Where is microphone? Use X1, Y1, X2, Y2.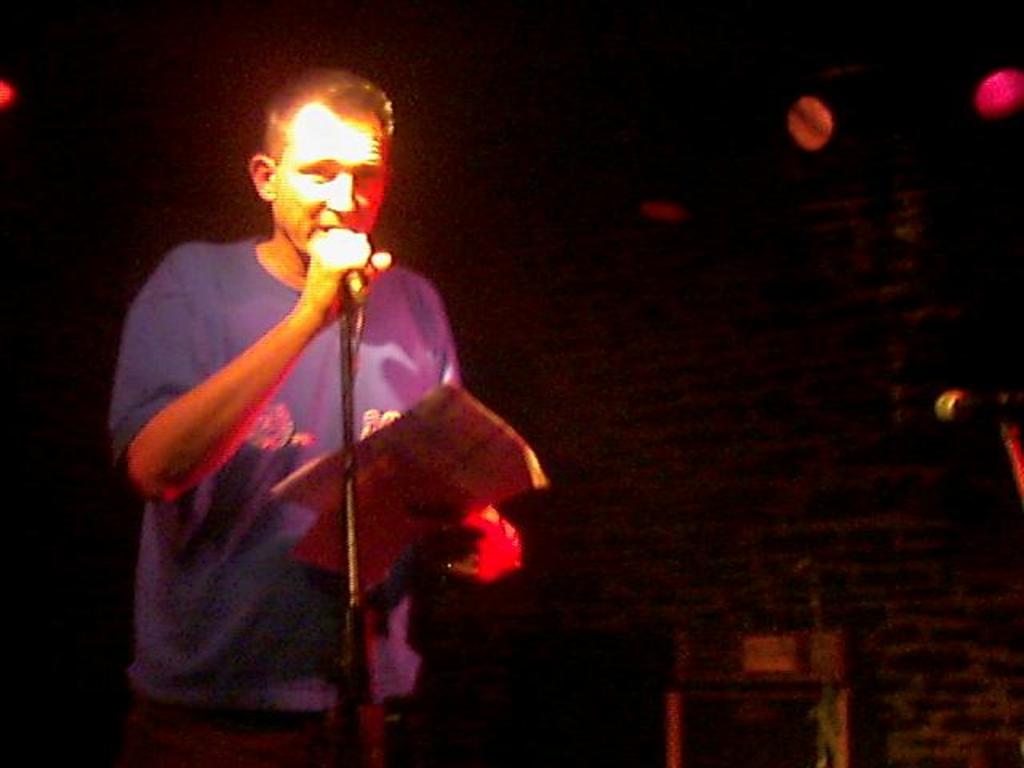
934, 387, 1022, 422.
